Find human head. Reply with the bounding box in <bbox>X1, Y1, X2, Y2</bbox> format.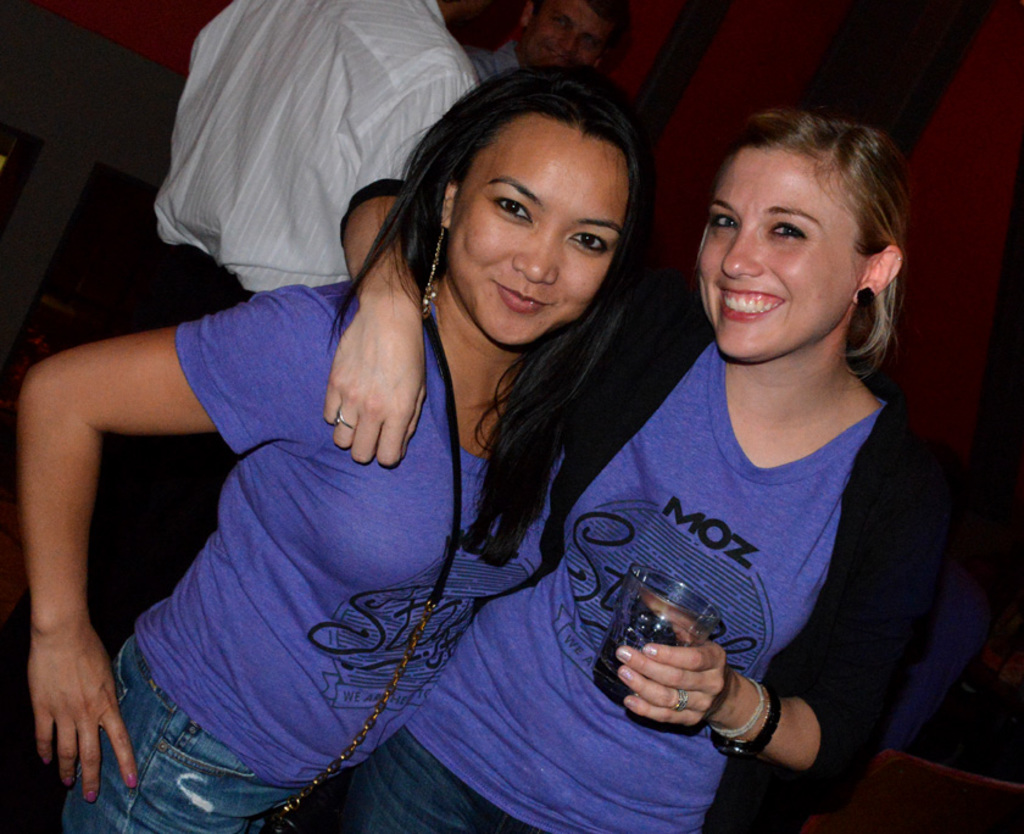
<bbox>510, 0, 629, 80</bbox>.
